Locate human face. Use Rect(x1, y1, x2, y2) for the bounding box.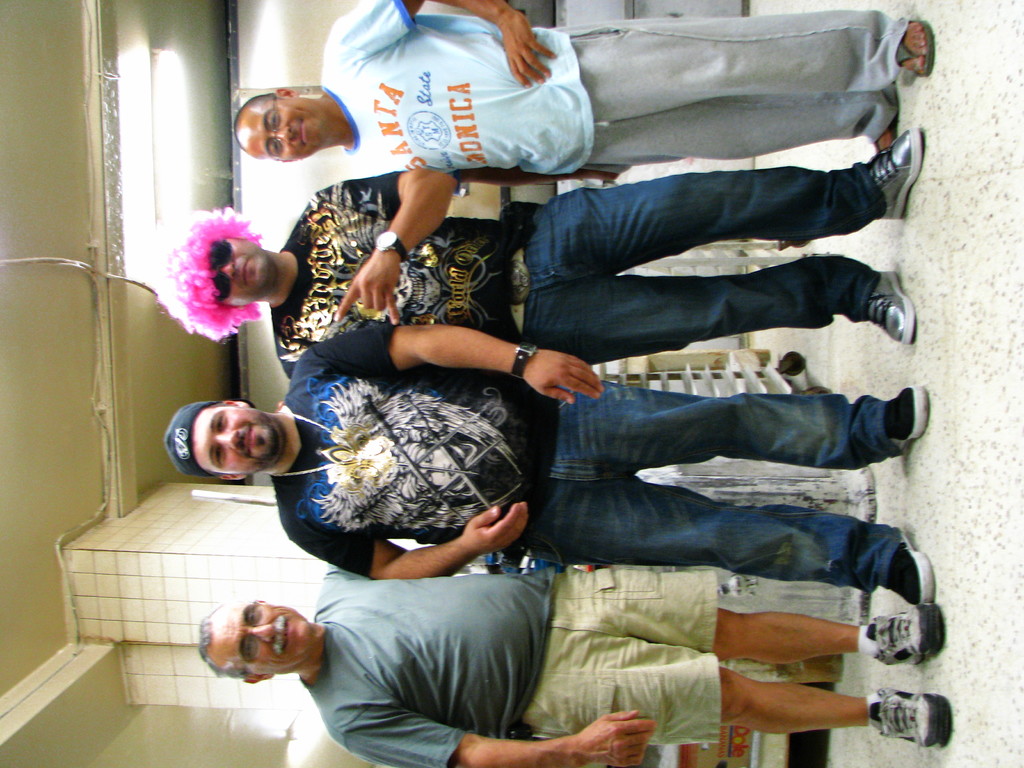
Rect(191, 403, 279, 474).
